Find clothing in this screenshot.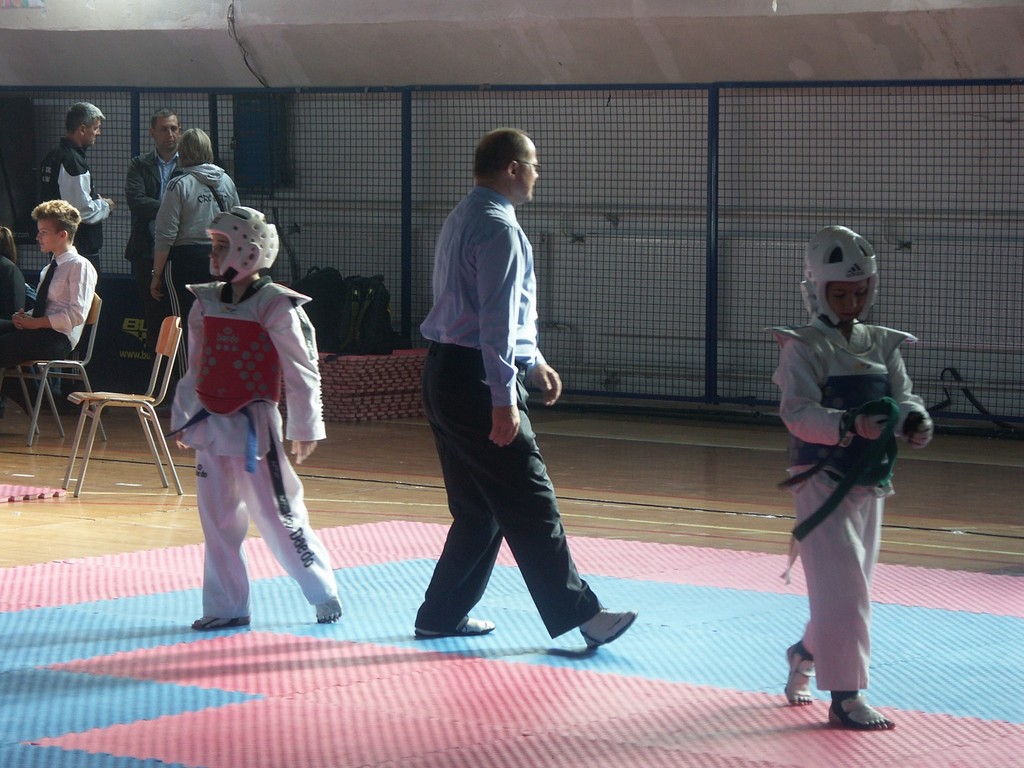
The bounding box for clothing is <bbox>44, 136, 107, 273</bbox>.
